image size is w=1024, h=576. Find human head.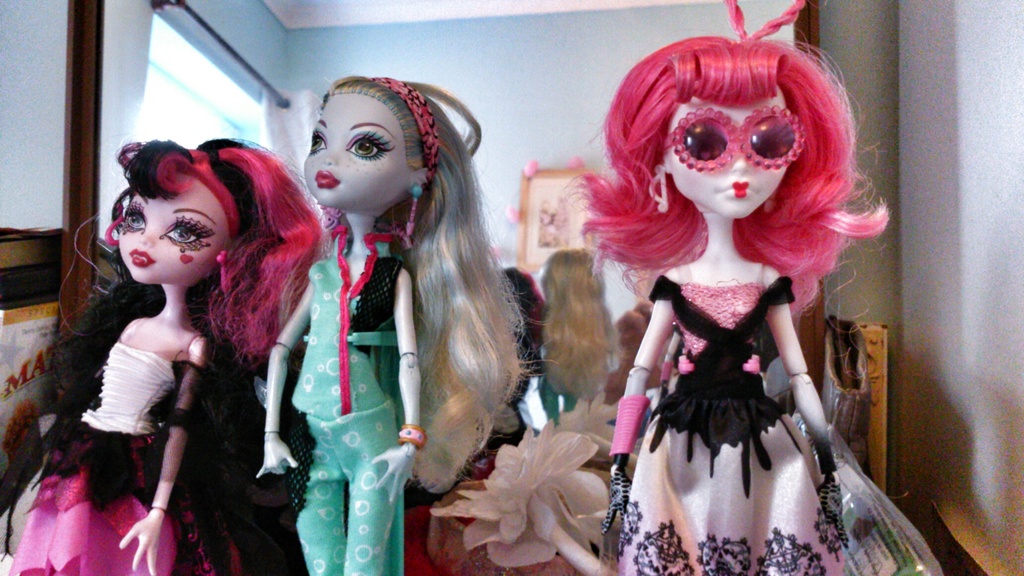
{"x1": 642, "y1": 36, "x2": 808, "y2": 224}.
